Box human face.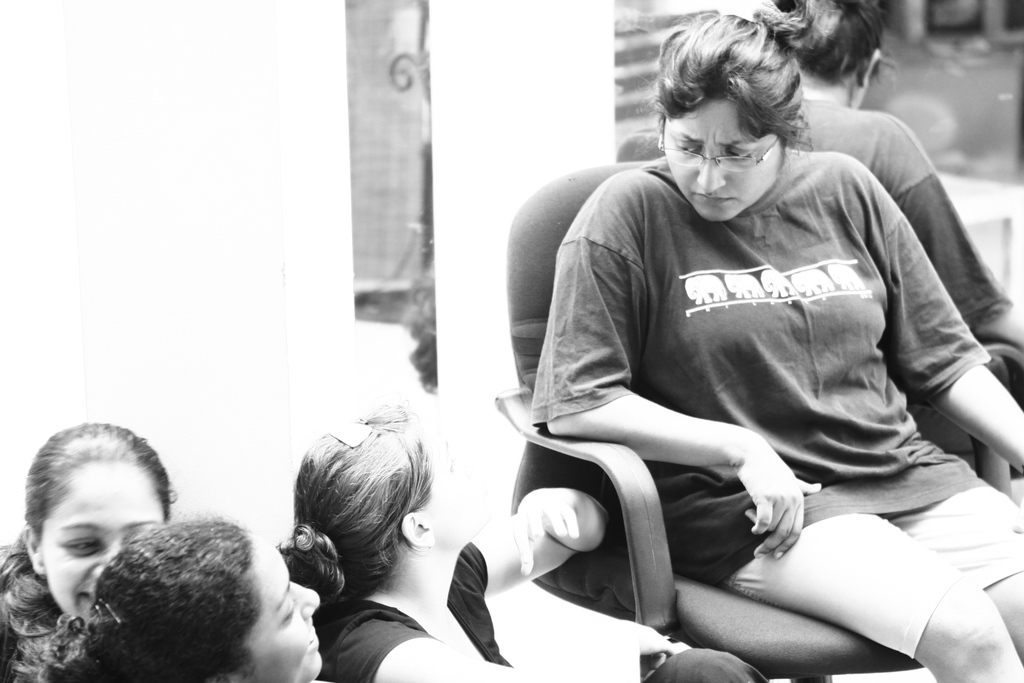
detection(424, 428, 491, 544).
